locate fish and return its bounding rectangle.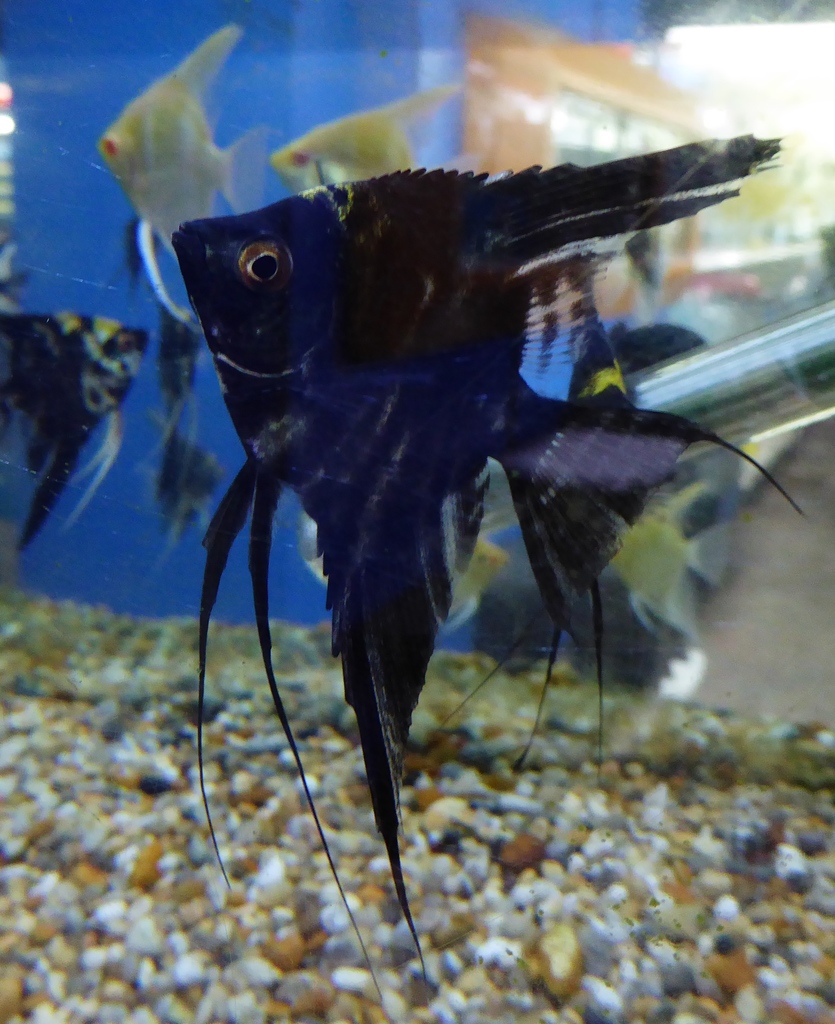
Rect(562, 323, 712, 636).
